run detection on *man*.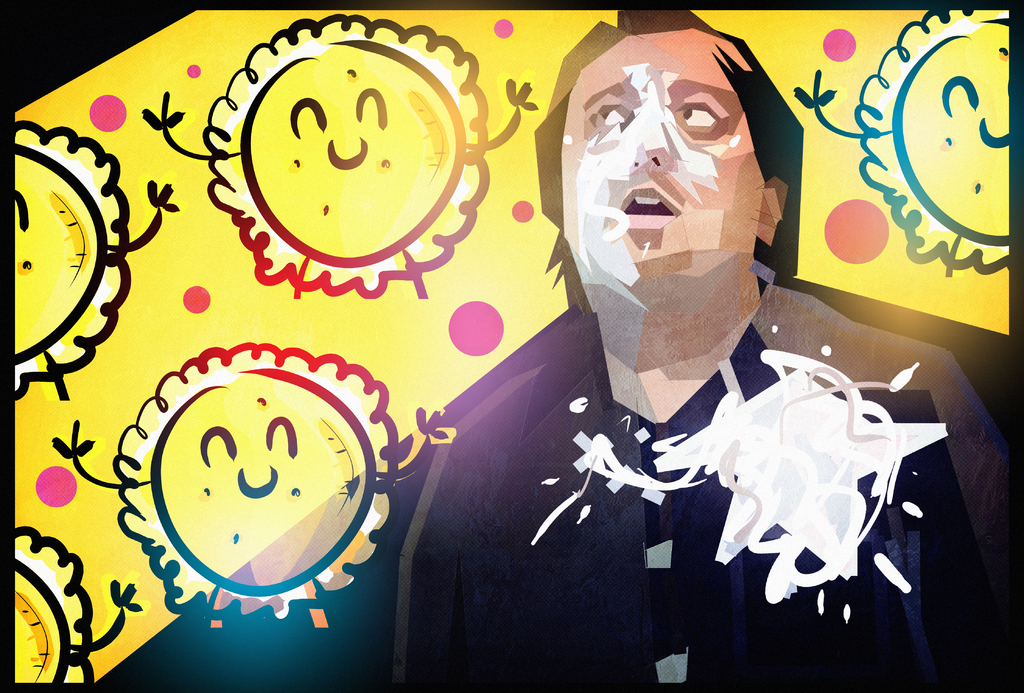
Result: [372, 52, 964, 662].
